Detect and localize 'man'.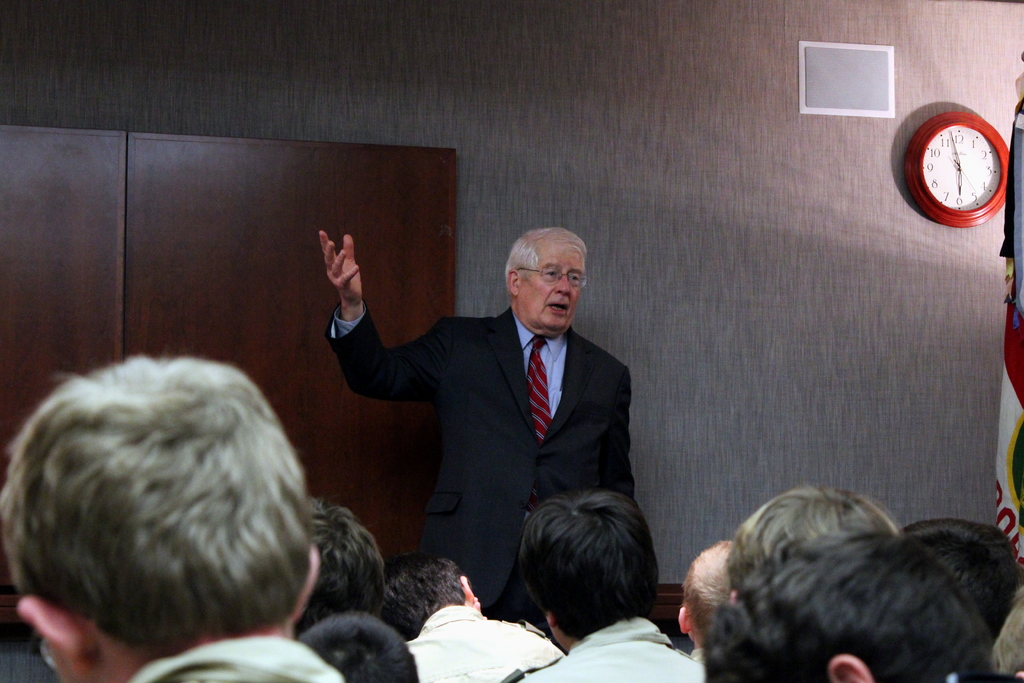
Localized at locate(316, 222, 637, 623).
